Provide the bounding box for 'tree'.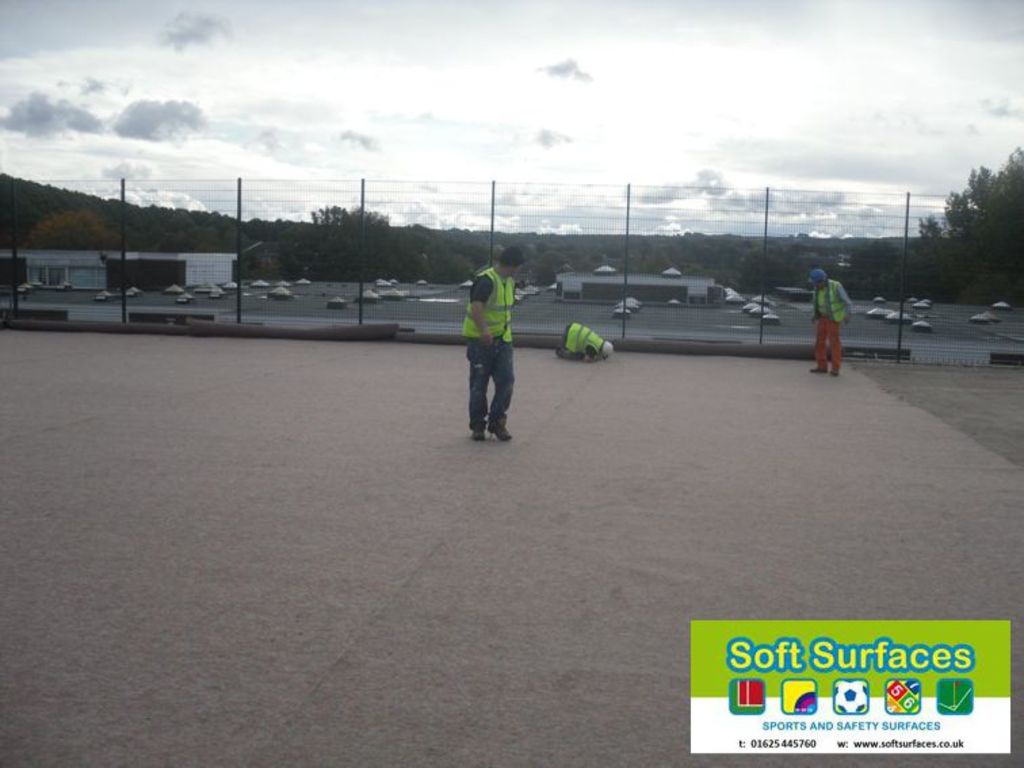
x1=26 y1=202 x2=140 y2=247.
